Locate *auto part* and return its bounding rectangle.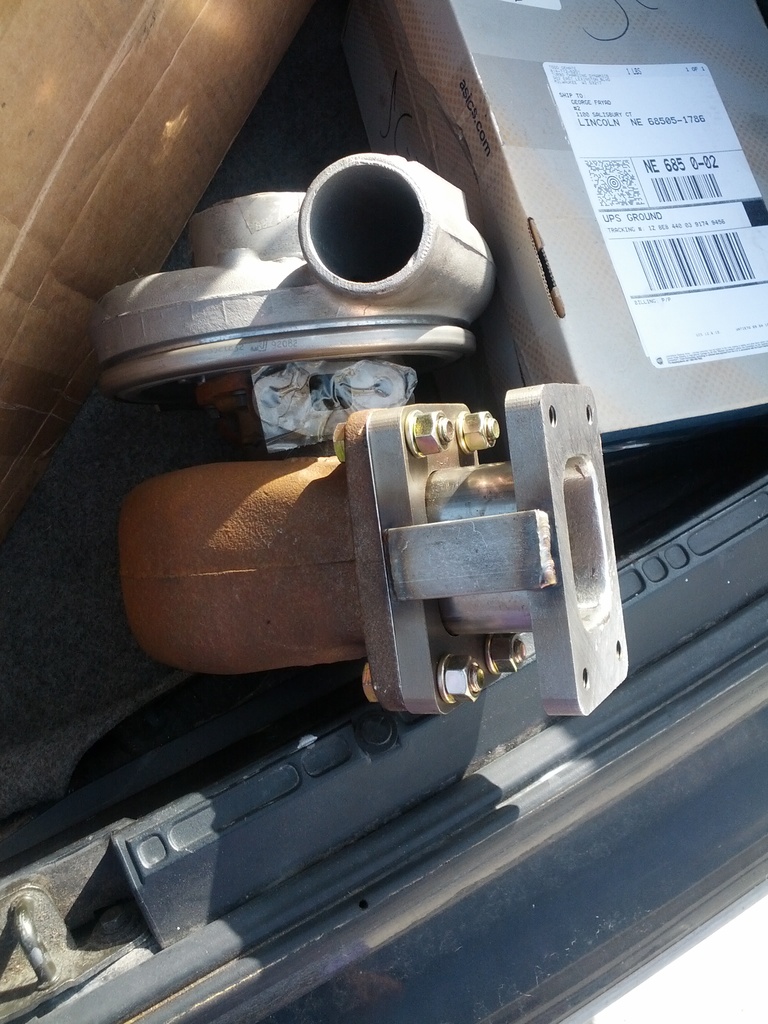
x1=88 y1=152 x2=498 y2=456.
